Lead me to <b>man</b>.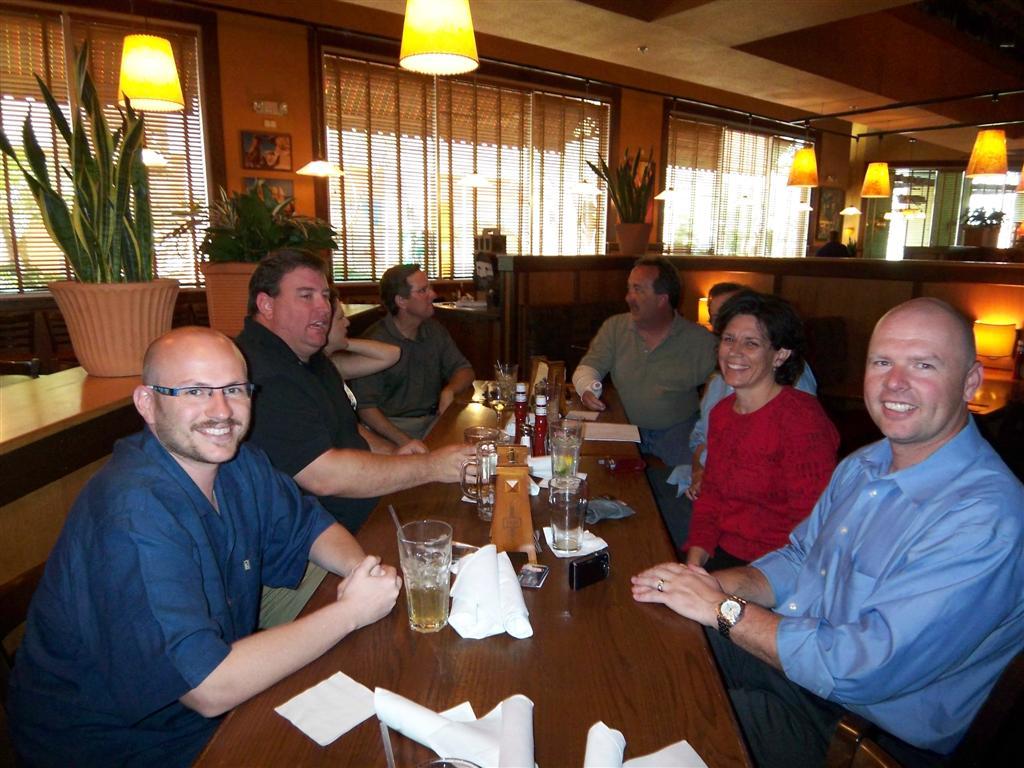
Lead to rect(623, 286, 1023, 767).
